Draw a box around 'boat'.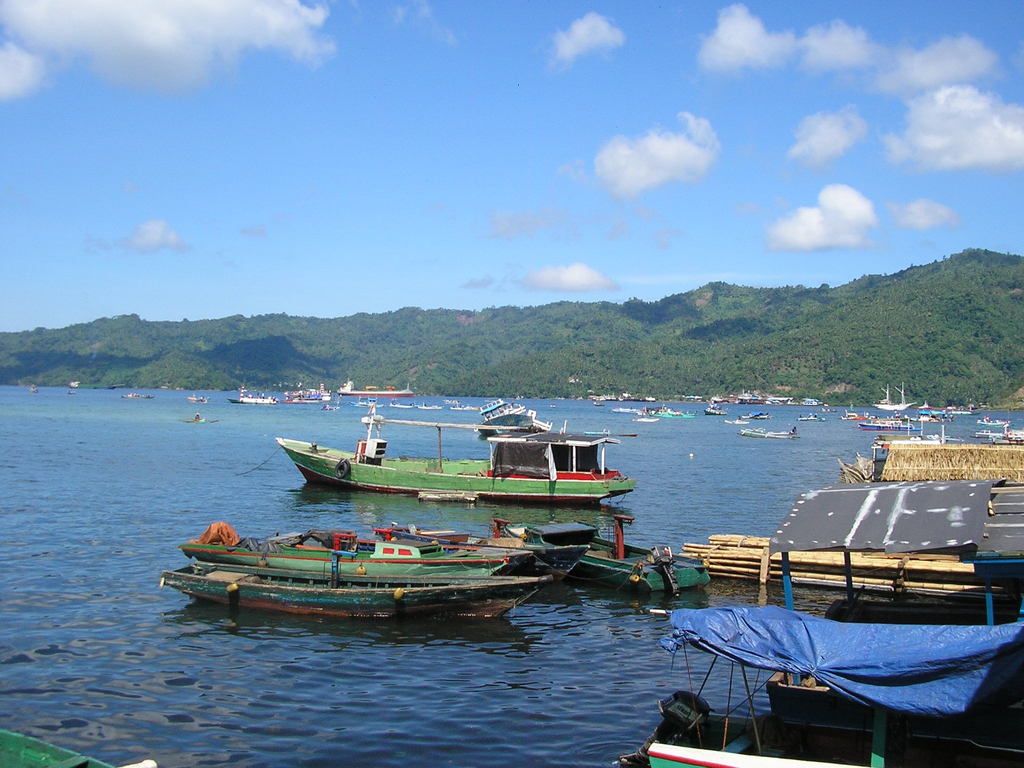
[66,386,74,394].
